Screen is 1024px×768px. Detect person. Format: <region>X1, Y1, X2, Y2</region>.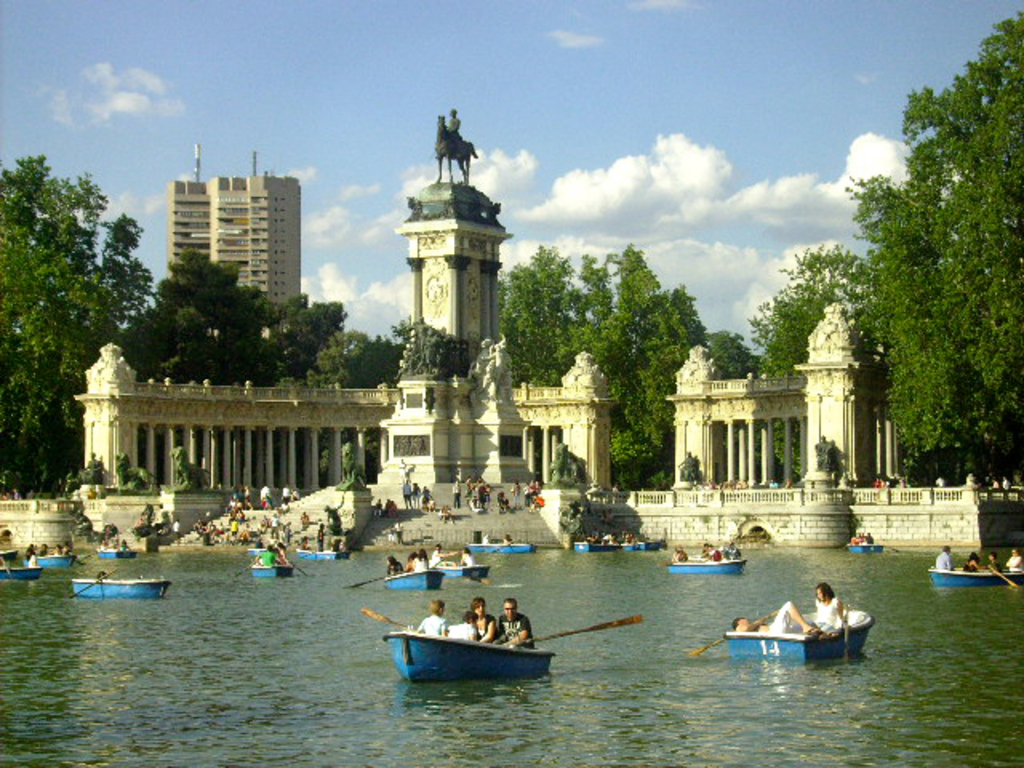
<region>701, 538, 715, 555</region>.
